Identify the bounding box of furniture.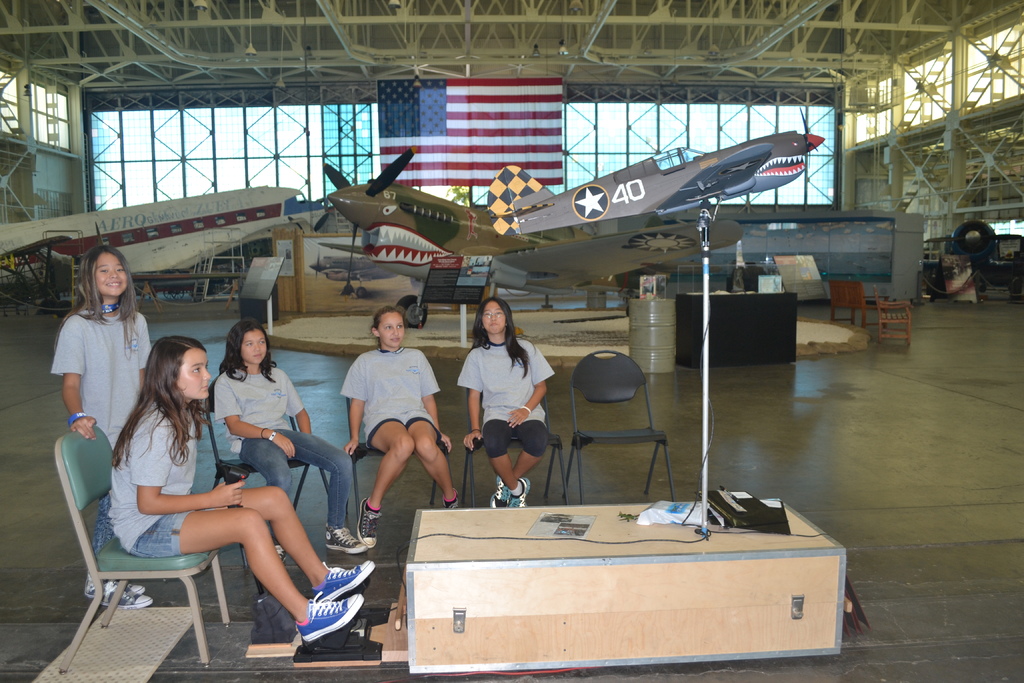
(410,495,842,673).
